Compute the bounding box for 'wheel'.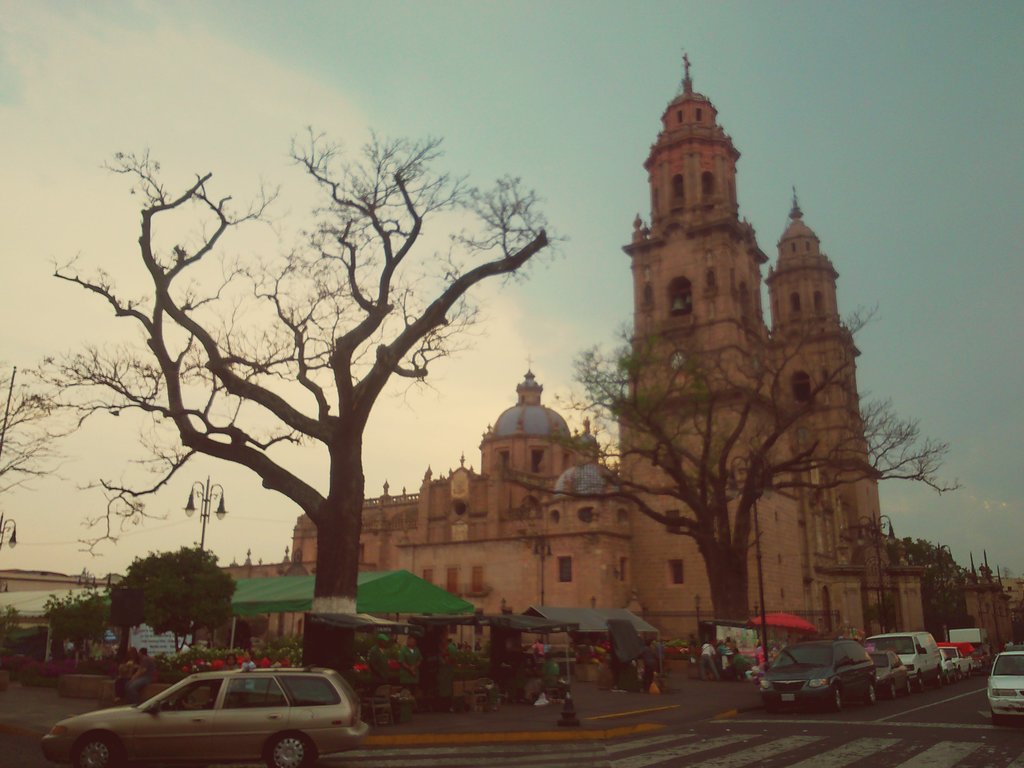
rect(991, 710, 1004, 729).
